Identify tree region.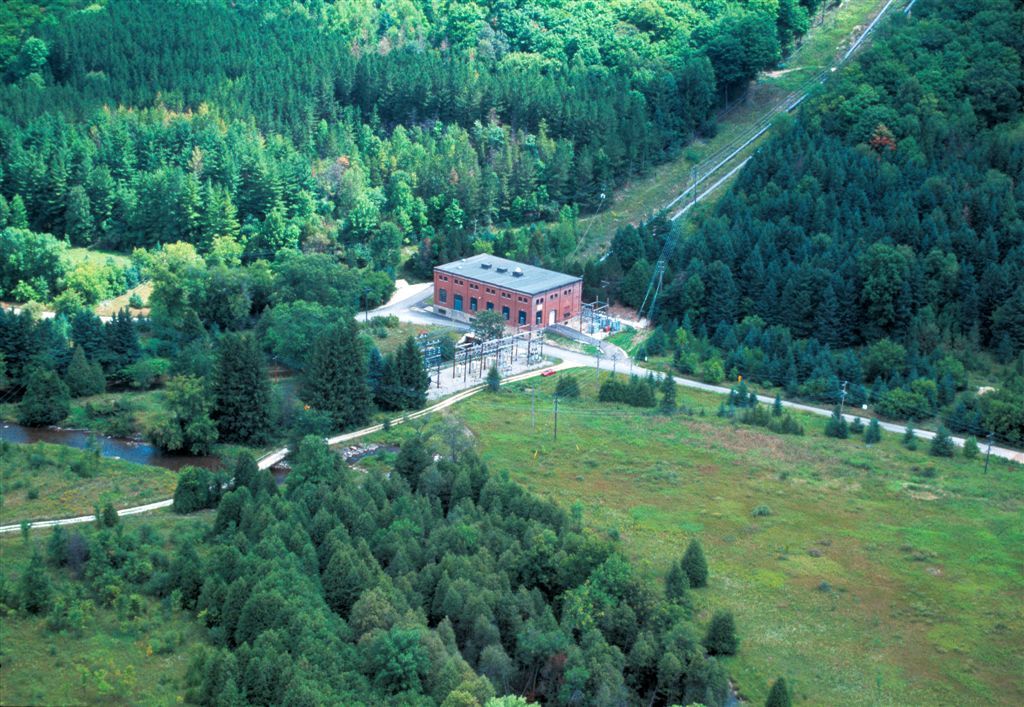
Region: 474,120,506,166.
